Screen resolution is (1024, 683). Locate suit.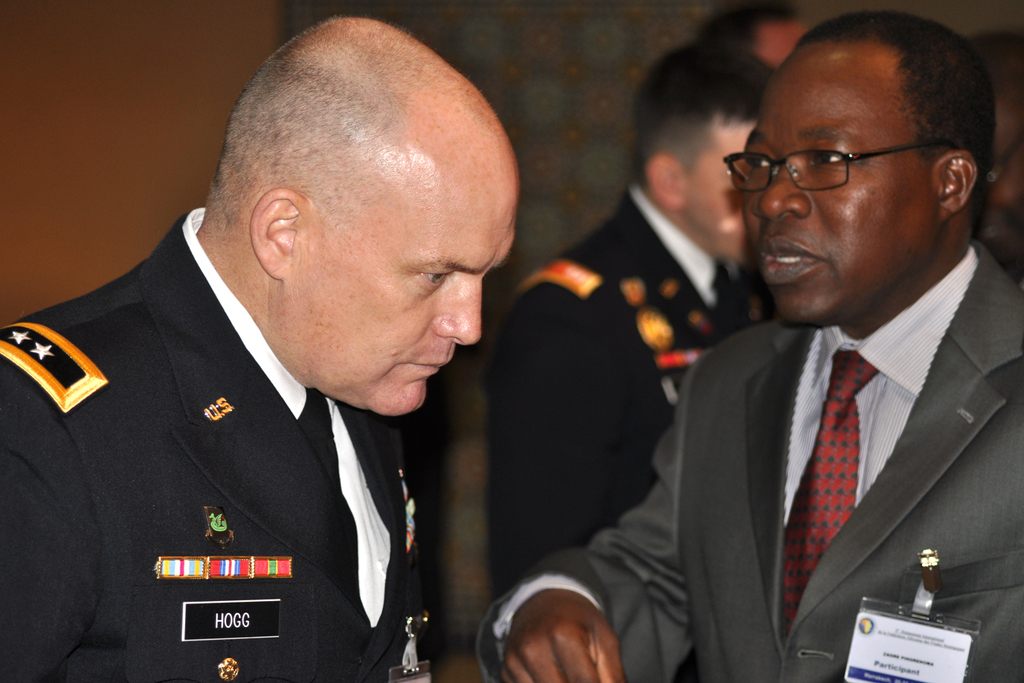
box(472, 176, 793, 598).
